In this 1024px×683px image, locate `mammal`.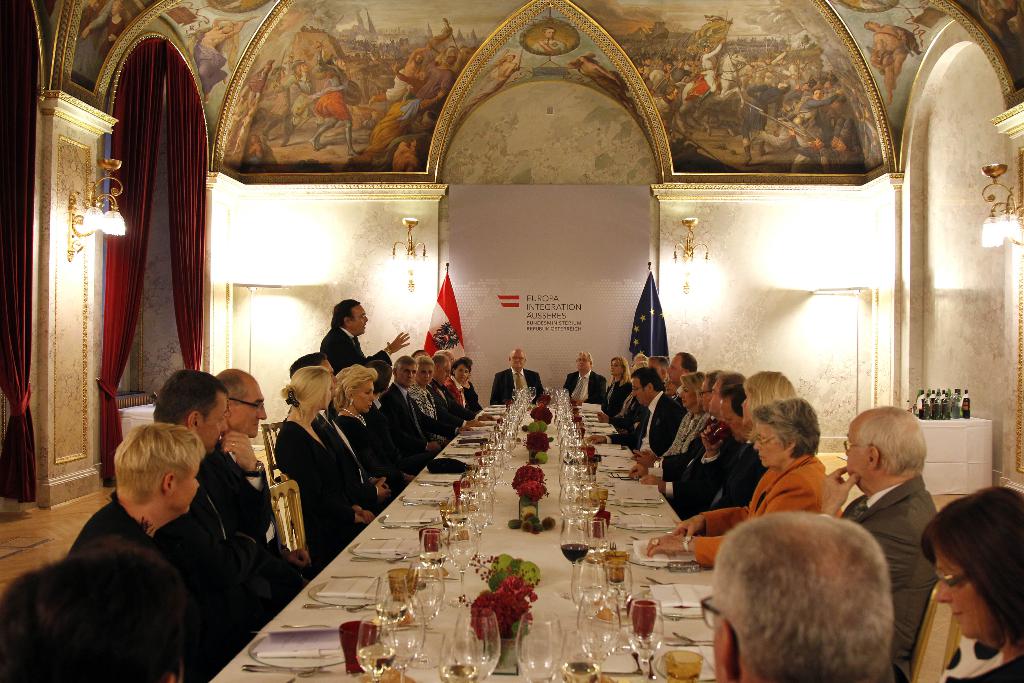
Bounding box: x1=291 y1=353 x2=396 y2=507.
